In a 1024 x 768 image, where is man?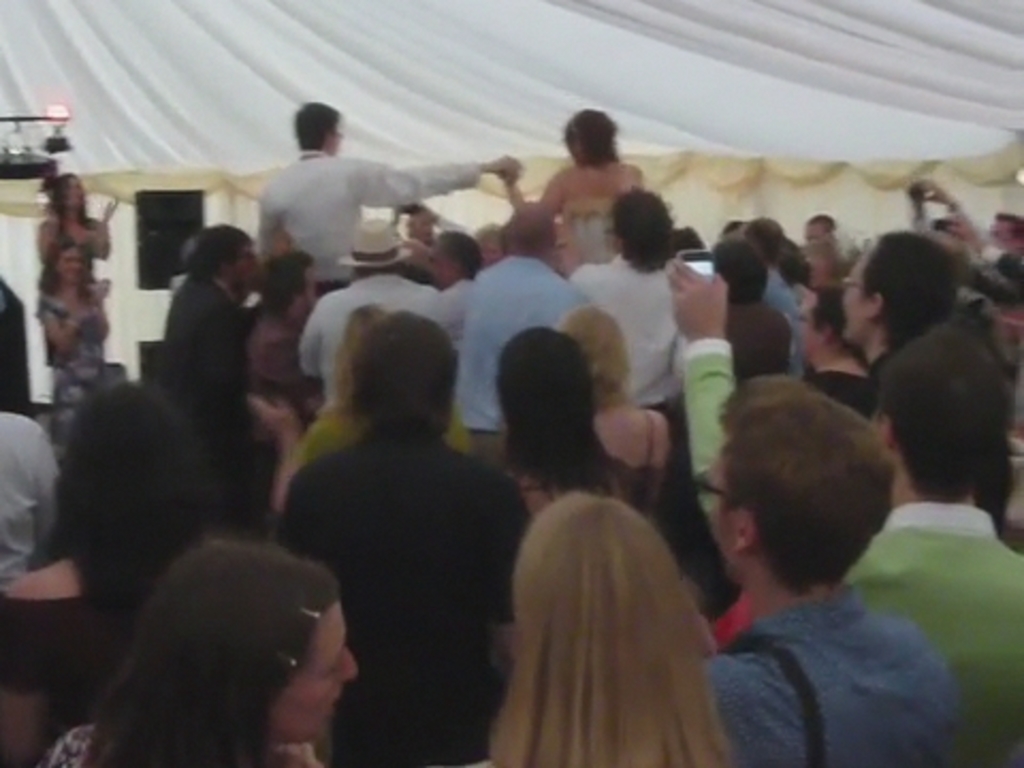
bbox=(841, 322, 1022, 766).
